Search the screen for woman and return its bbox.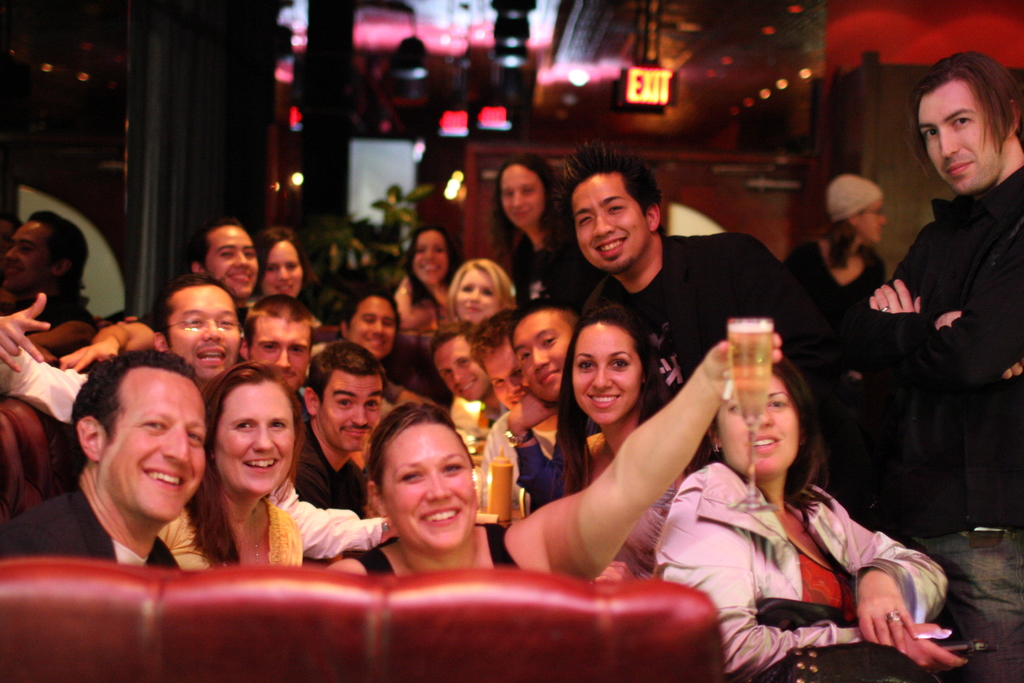
Found: BBox(451, 254, 515, 337).
